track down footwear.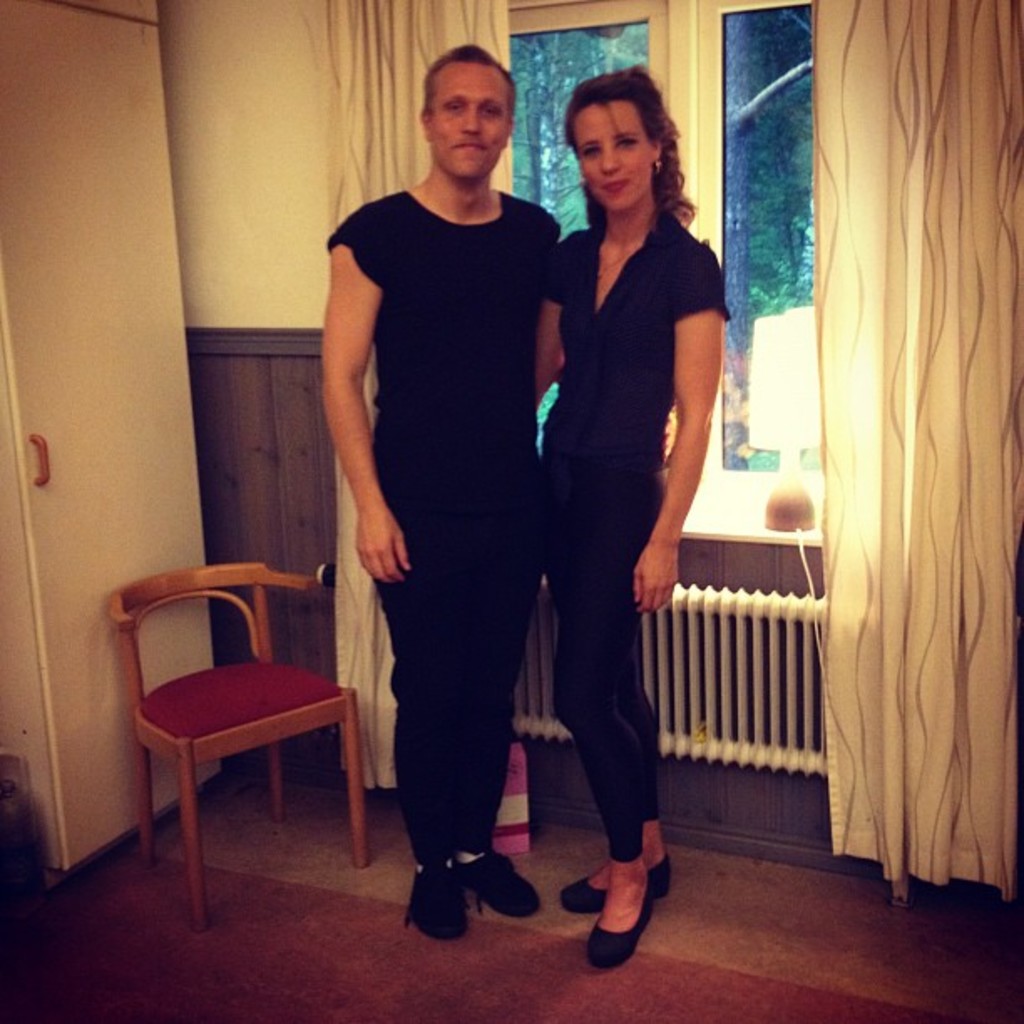
Tracked to locate(403, 863, 467, 937).
